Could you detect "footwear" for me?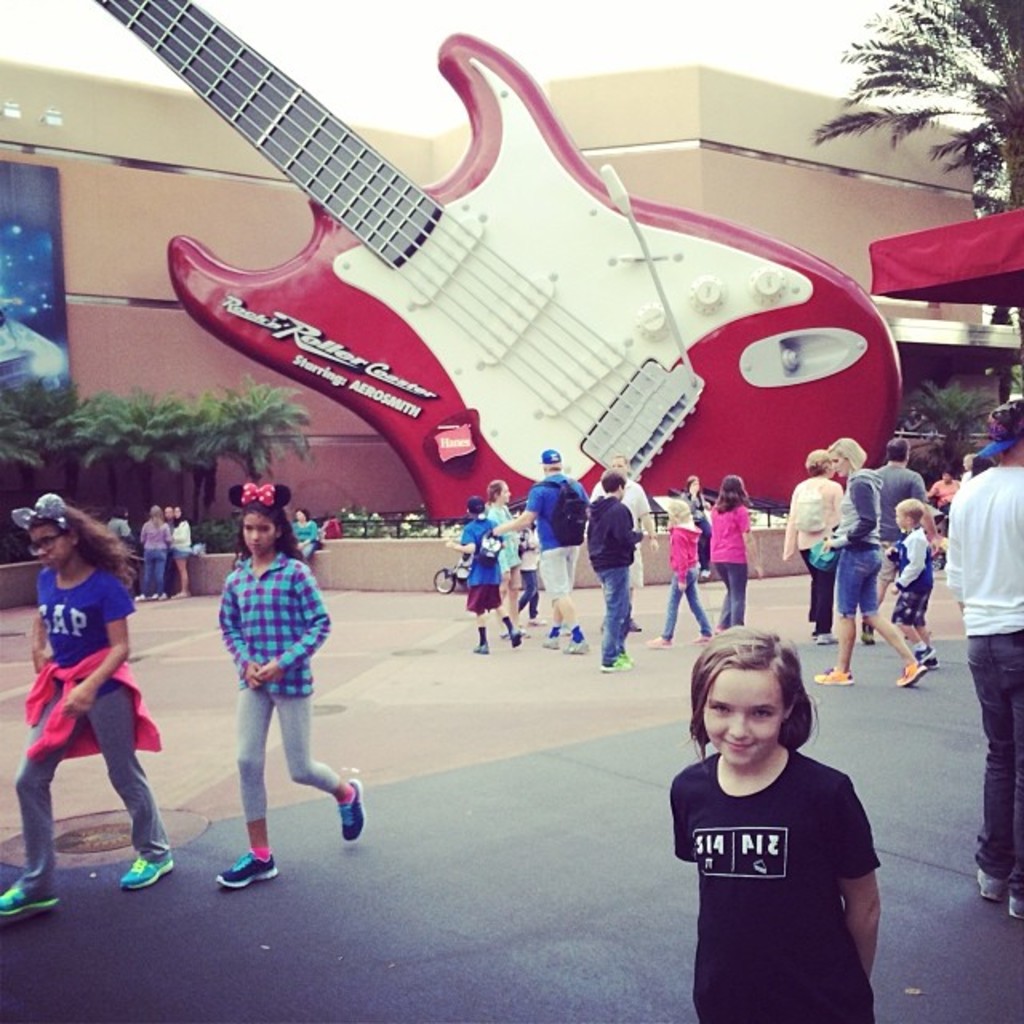
Detection result: <box>910,642,941,672</box>.
